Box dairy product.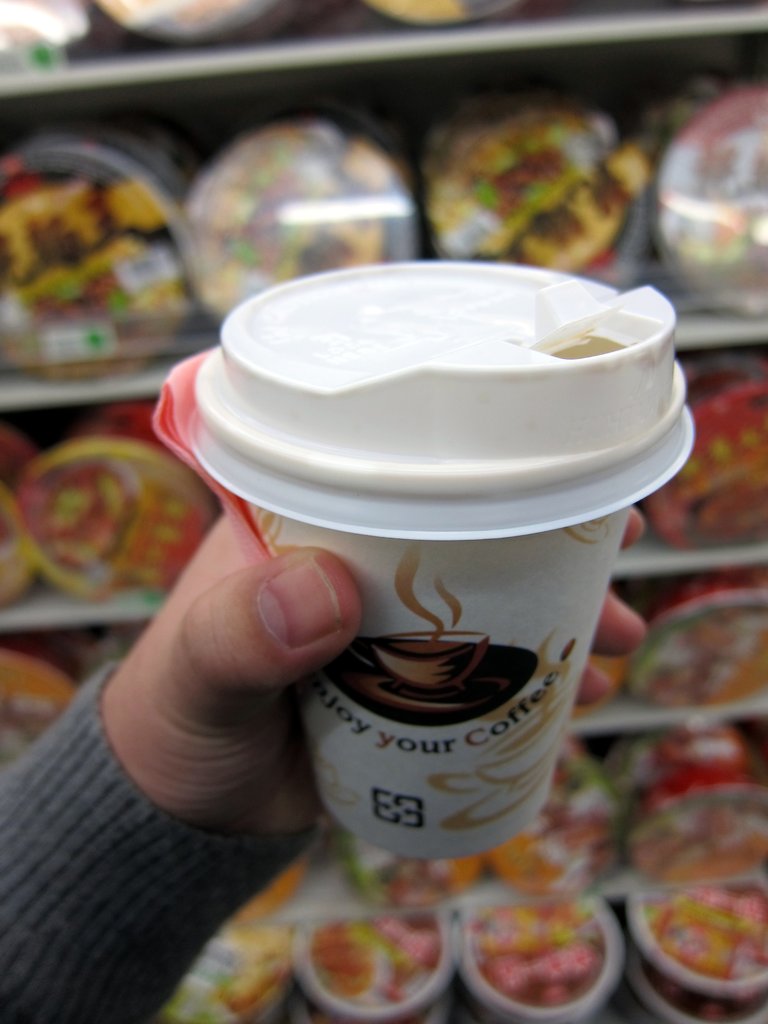
bbox(175, 99, 437, 326).
